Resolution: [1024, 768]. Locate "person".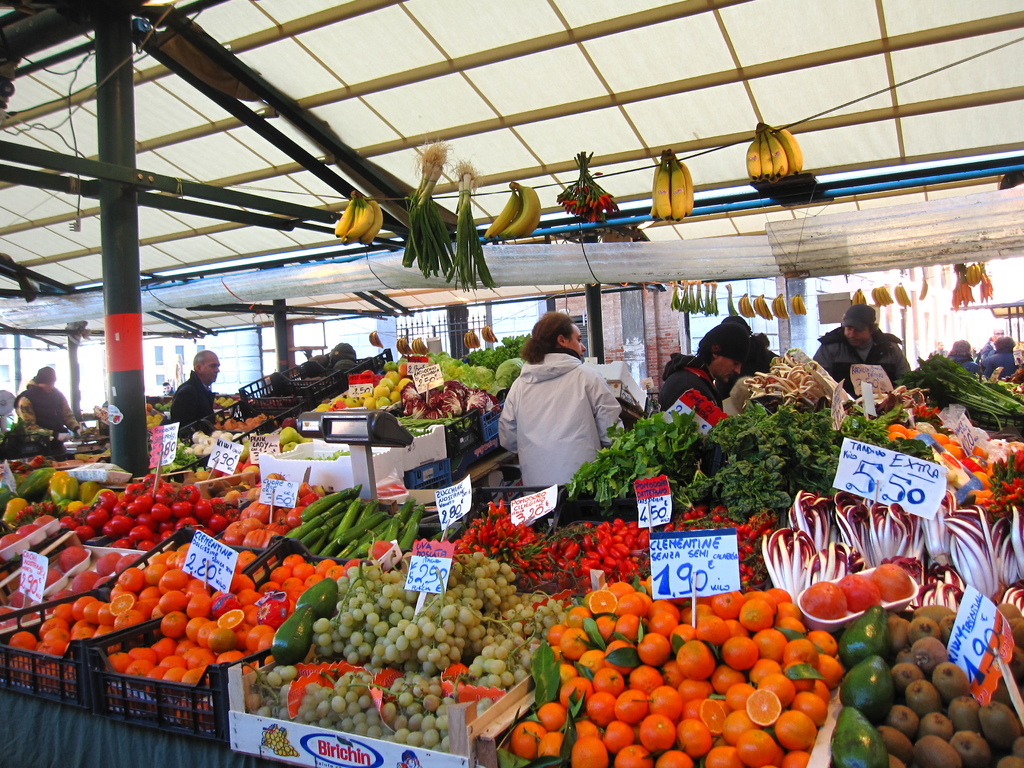
rect(17, 367, 87, 442).
